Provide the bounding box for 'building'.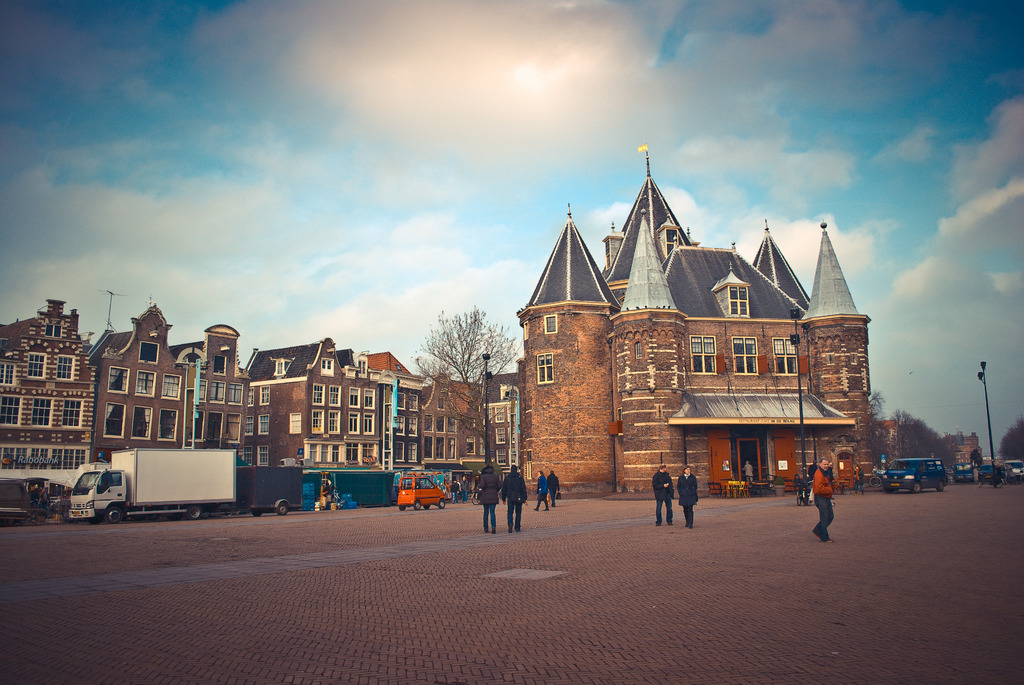
left=502, top=165, right=857, bottom=496.
